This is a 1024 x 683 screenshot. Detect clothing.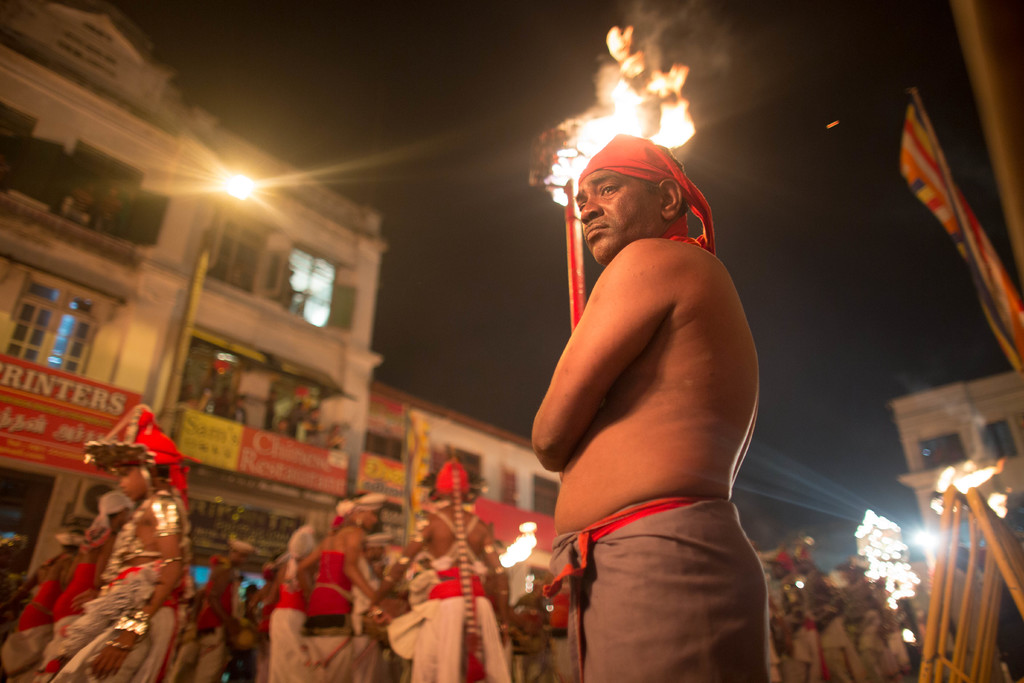
box(819, 579, 868, 682).
